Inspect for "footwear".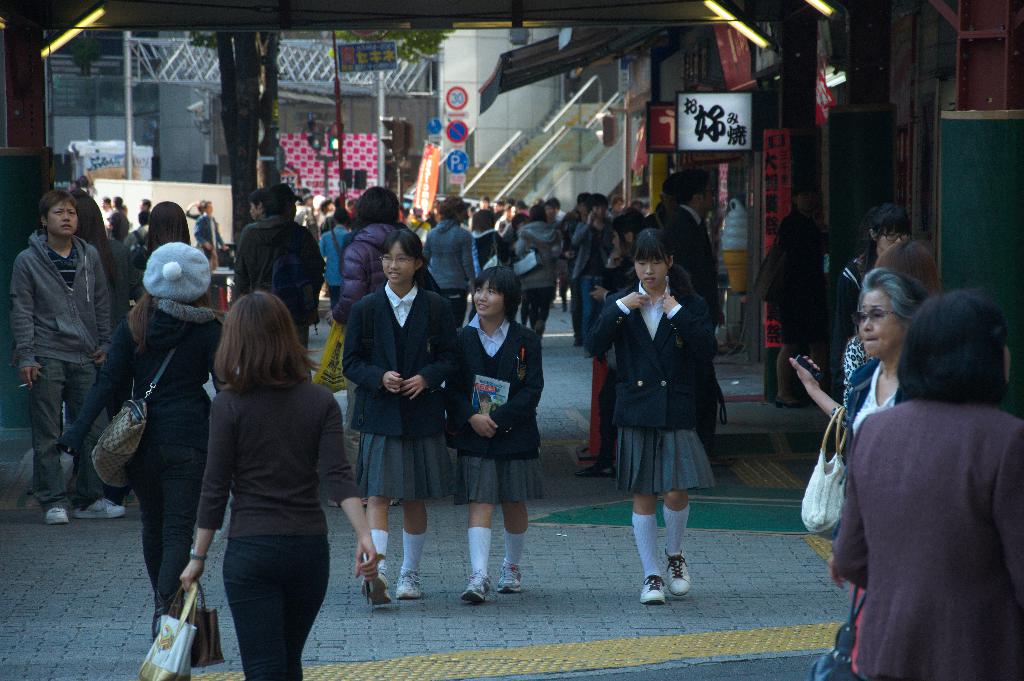
Inspection: bbox=(74, 499, 129, 516).
